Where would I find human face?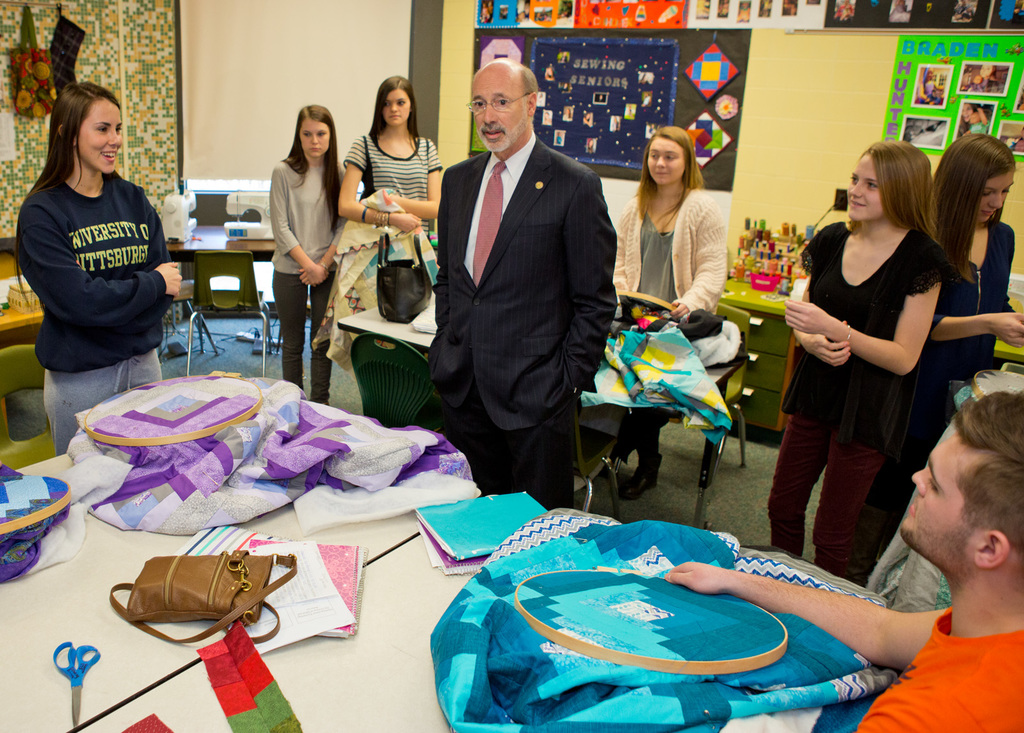
At crop(985, 173, 1014, 223).
